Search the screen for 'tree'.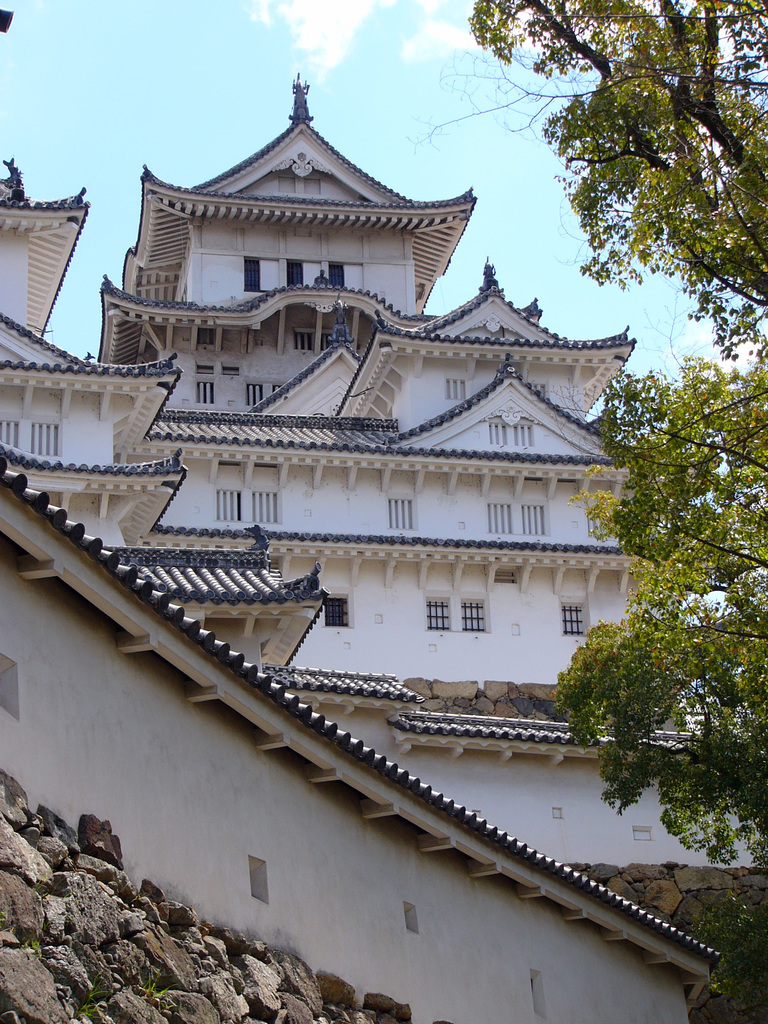
Found at 418:0:767:367.
